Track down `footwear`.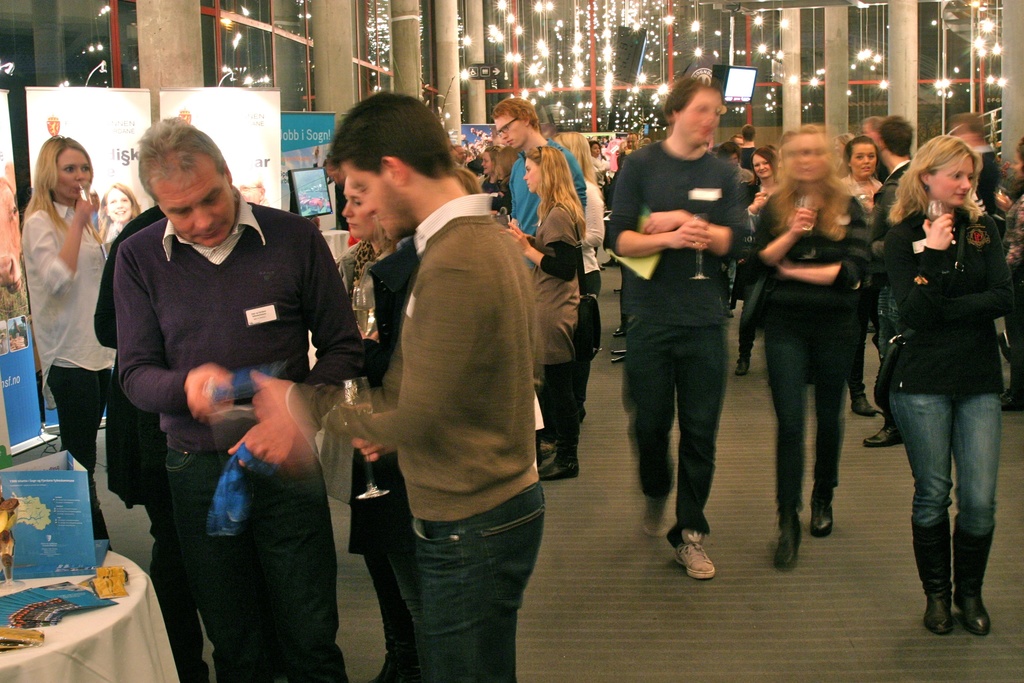
Tracked to box(725, 308, 737, 320).
